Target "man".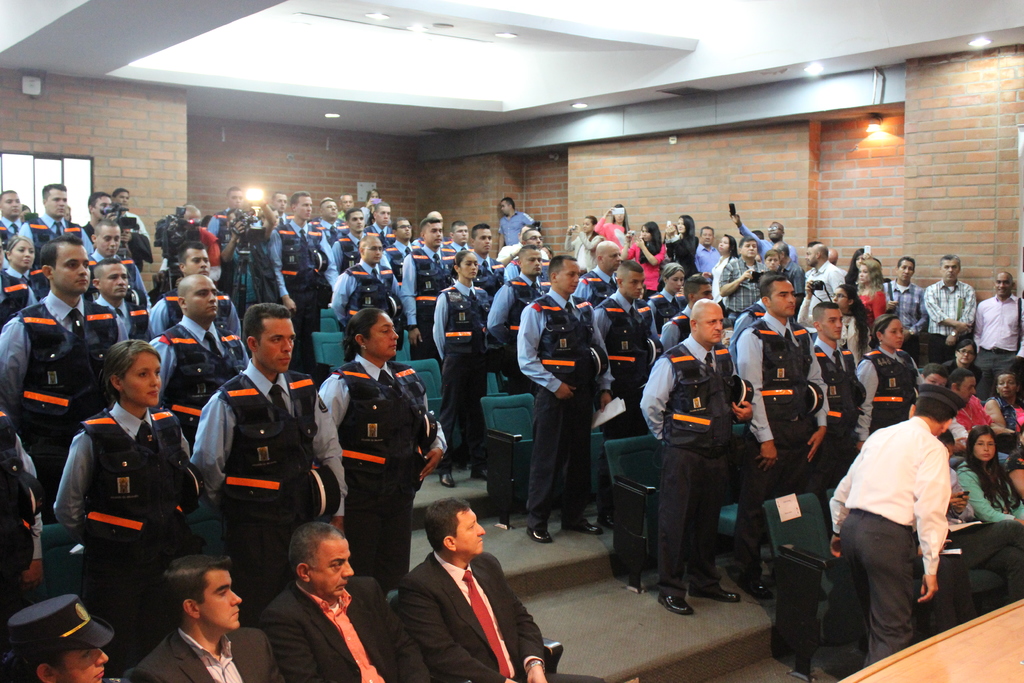
Target region: (left=728, top=206, right=797, bottom=258).
